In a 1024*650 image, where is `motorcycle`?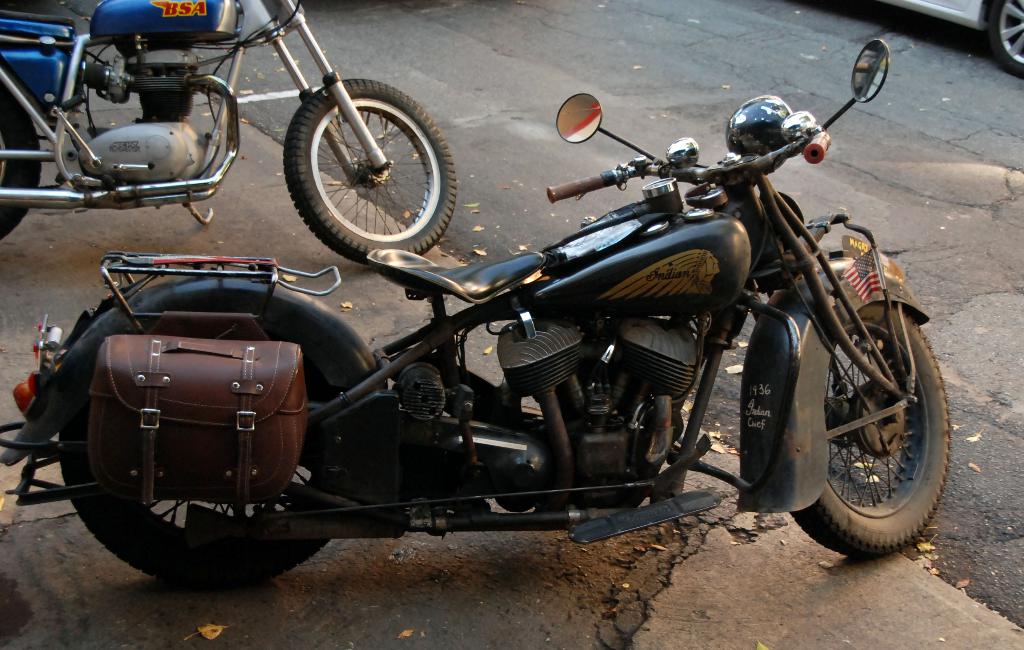
(left=16, top=0, right=436, bottom=236).
